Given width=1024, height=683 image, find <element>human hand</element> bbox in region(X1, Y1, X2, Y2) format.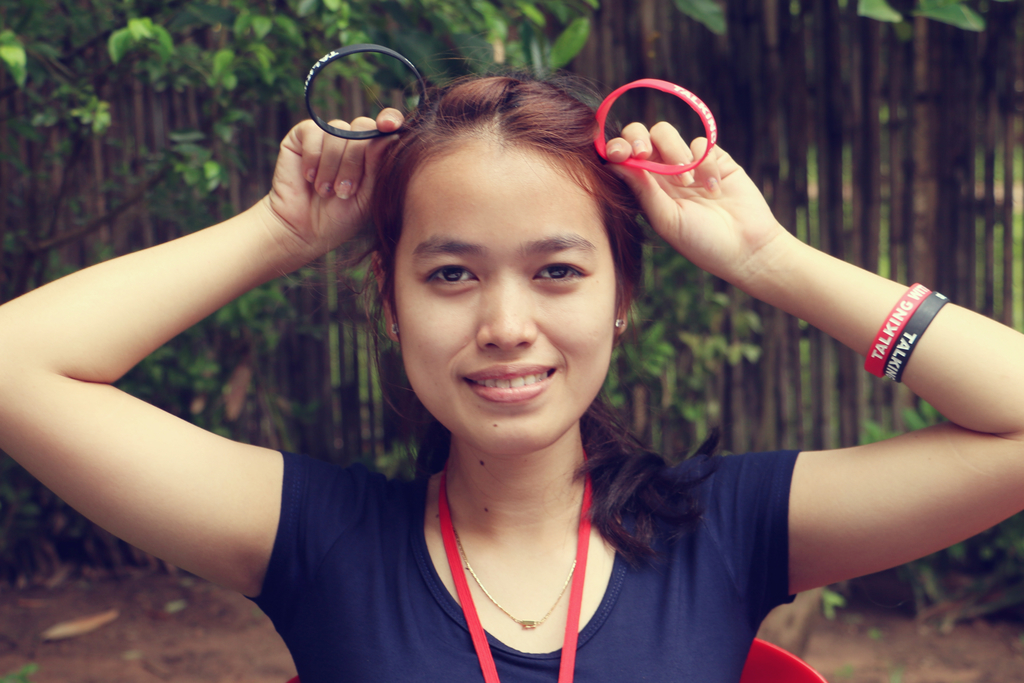
region(266, 107, 405, 256).
